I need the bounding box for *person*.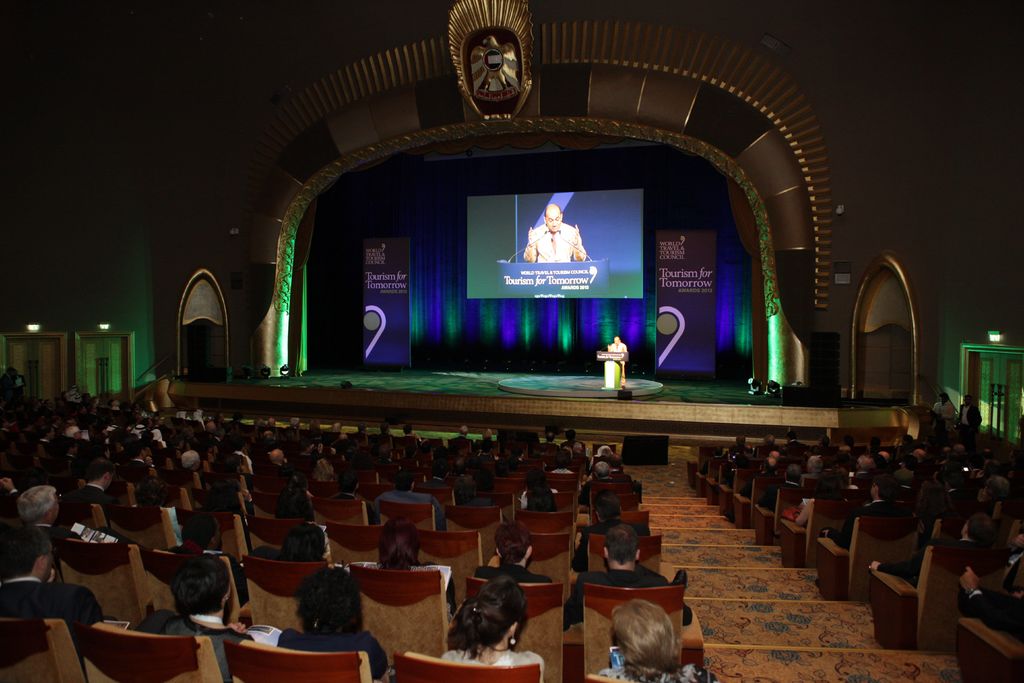
Here it is: [x1=729, y1=434, x2=749, y2=447].
